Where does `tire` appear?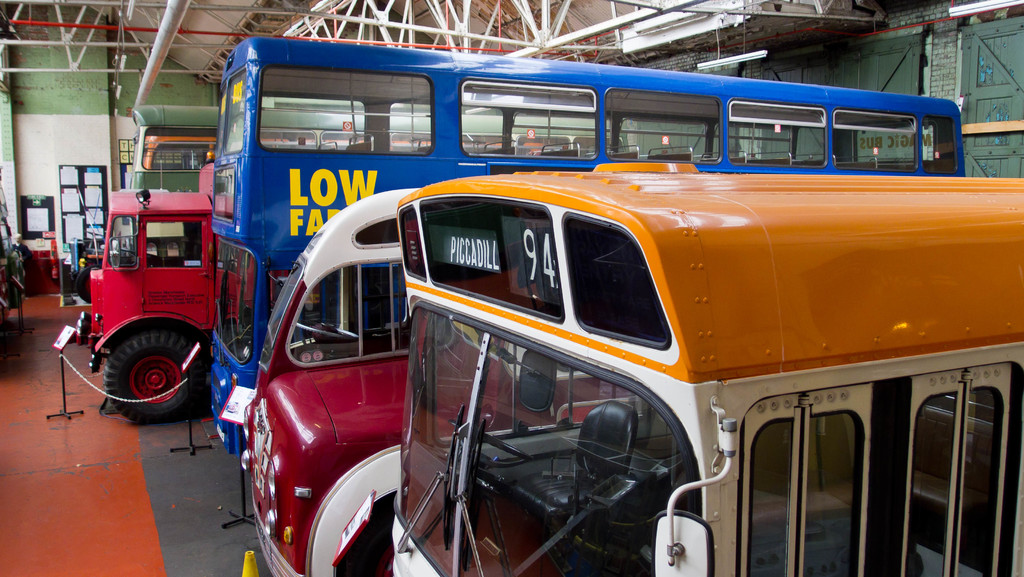
Appears at bbox(99, 324, 217, 429).
